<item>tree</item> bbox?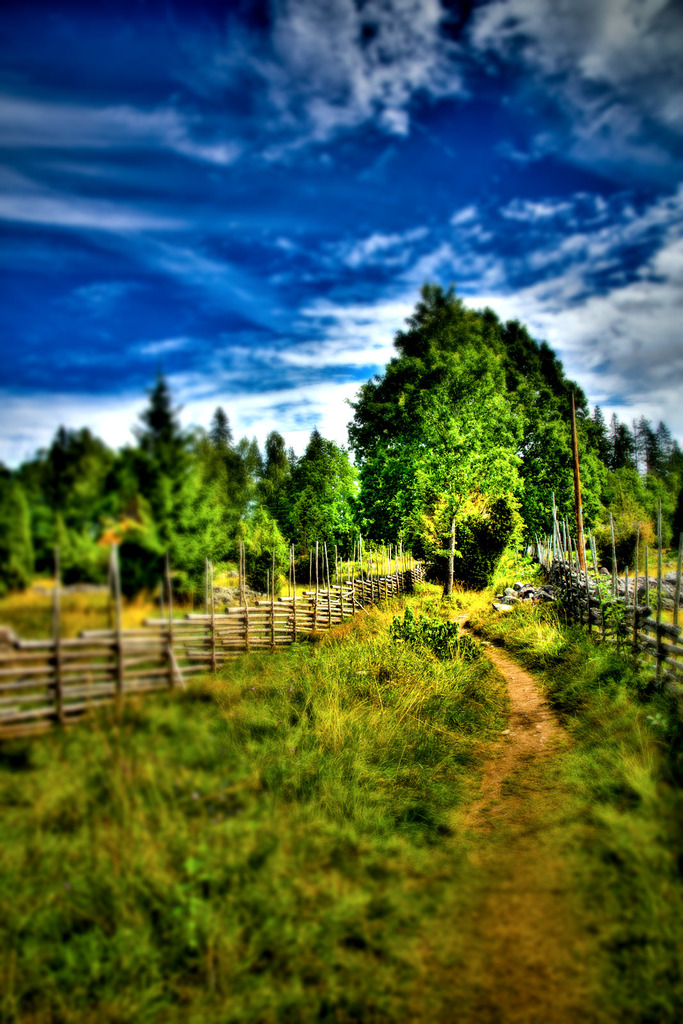
box(0, 412, 123, 622)
